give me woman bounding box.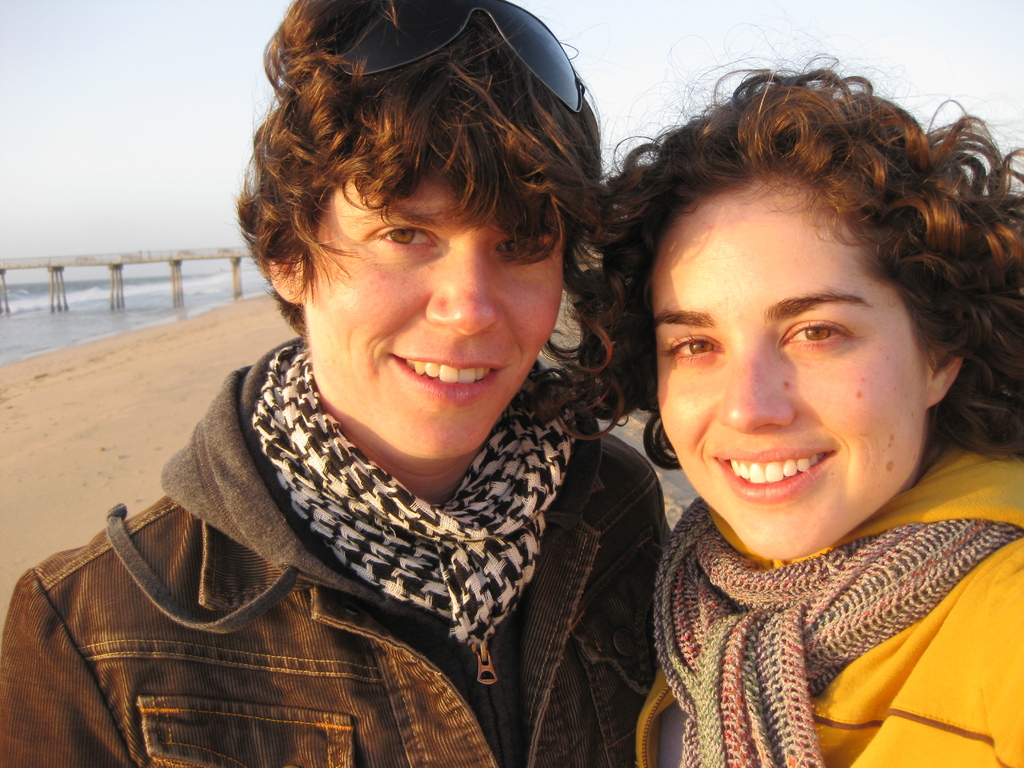
545 78 1023 748.
